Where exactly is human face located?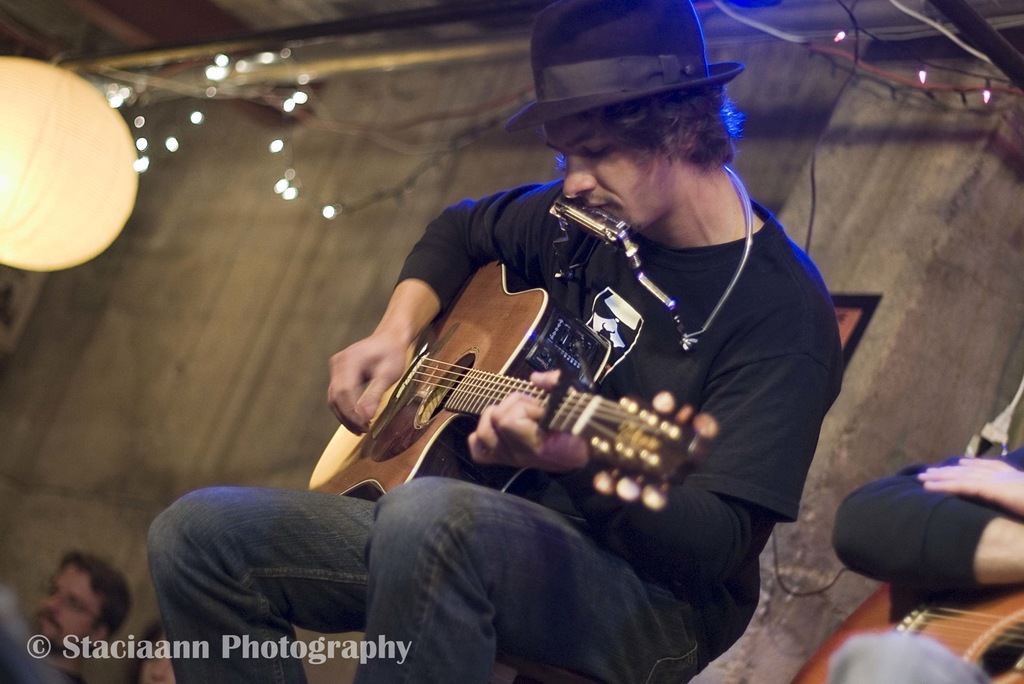
Its bounding box is region(140, 637, 177, 683).
